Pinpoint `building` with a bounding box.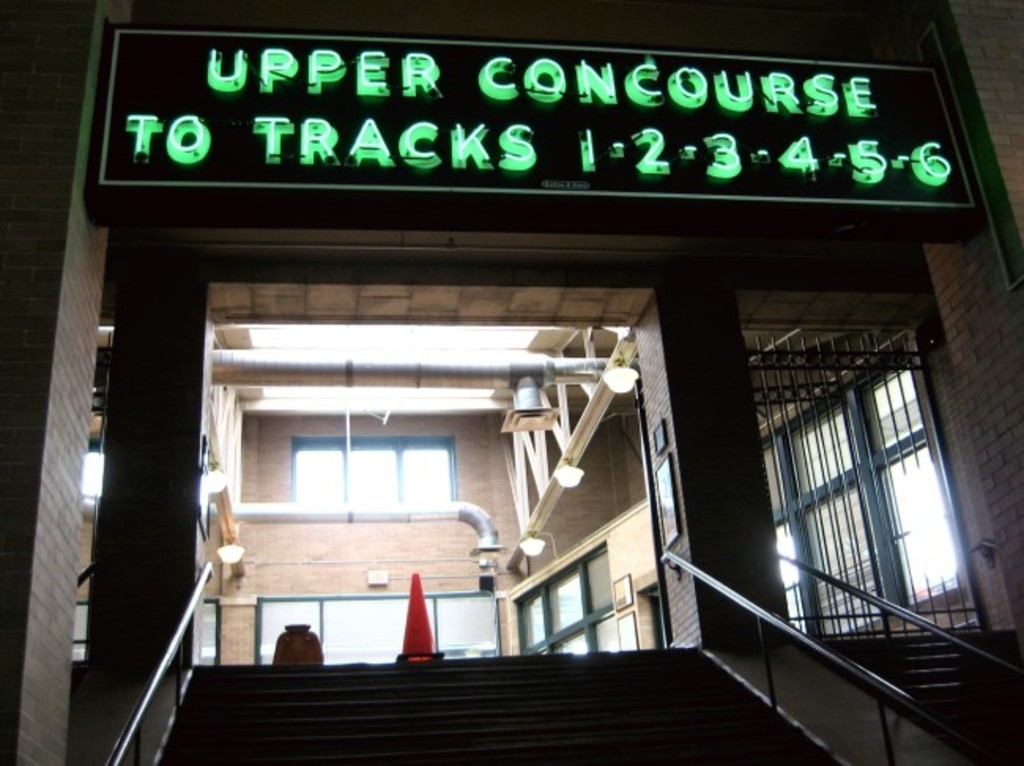
bbox(0, 0, 1022, 764).
